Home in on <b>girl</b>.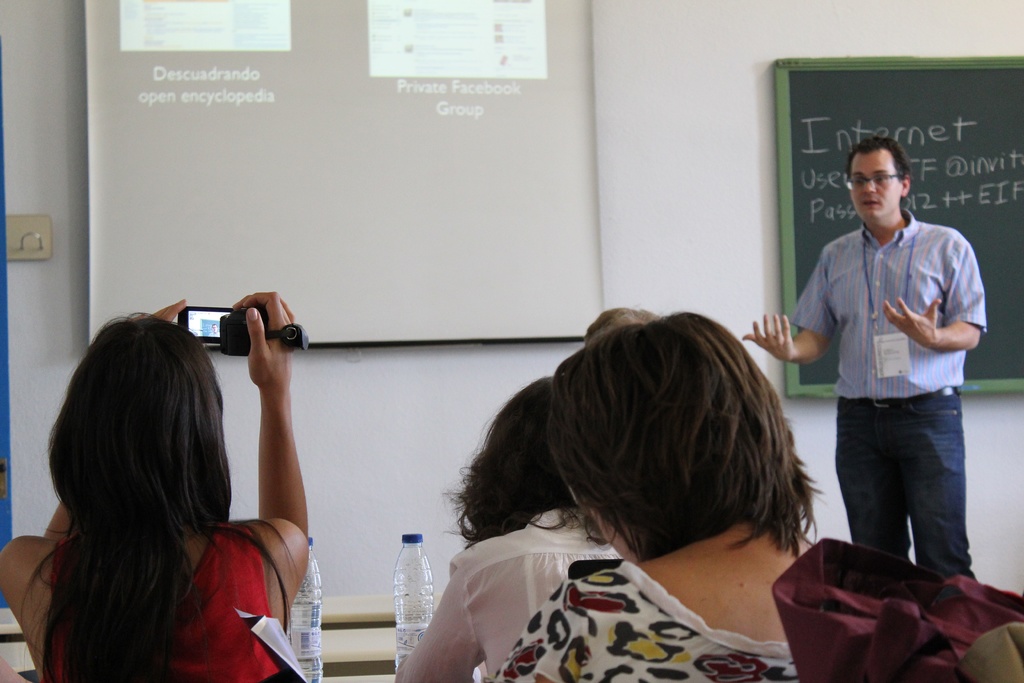
Homed in at 385, 377, 618, 682.
